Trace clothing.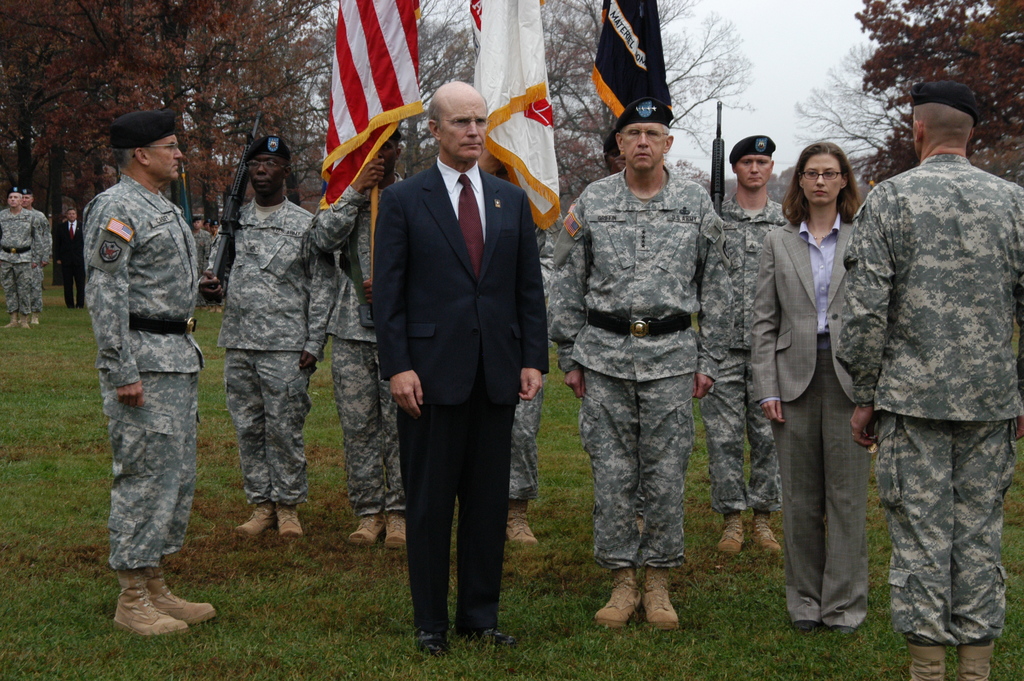
Traced to l=753, t=208, r=871, b=630.
